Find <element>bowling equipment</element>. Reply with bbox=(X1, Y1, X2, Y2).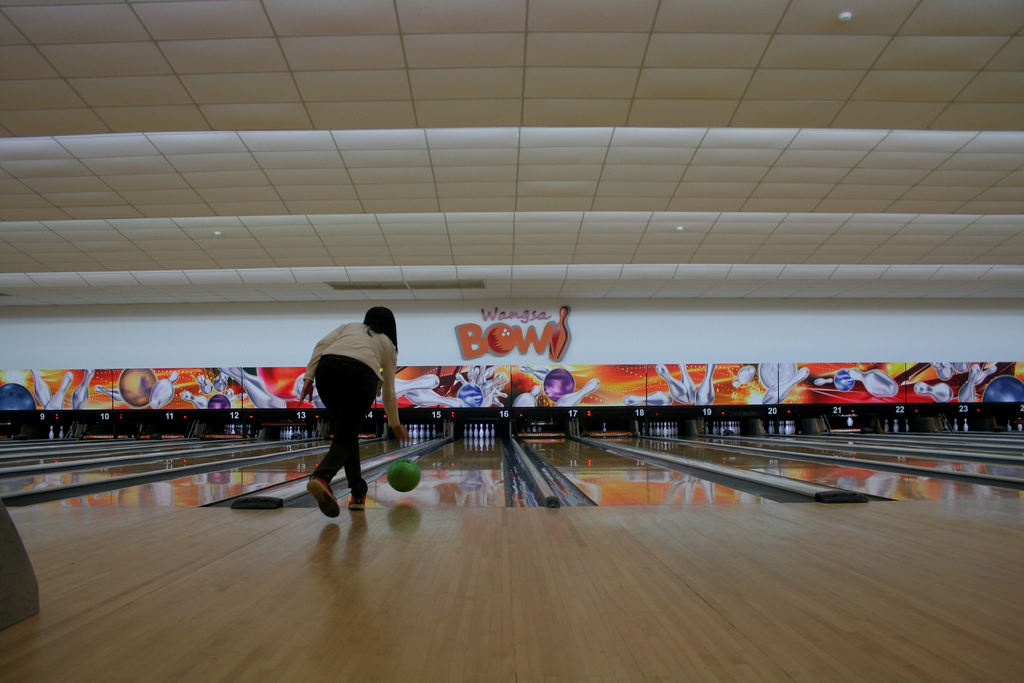
bbox=(32, 370, 50, 404).
